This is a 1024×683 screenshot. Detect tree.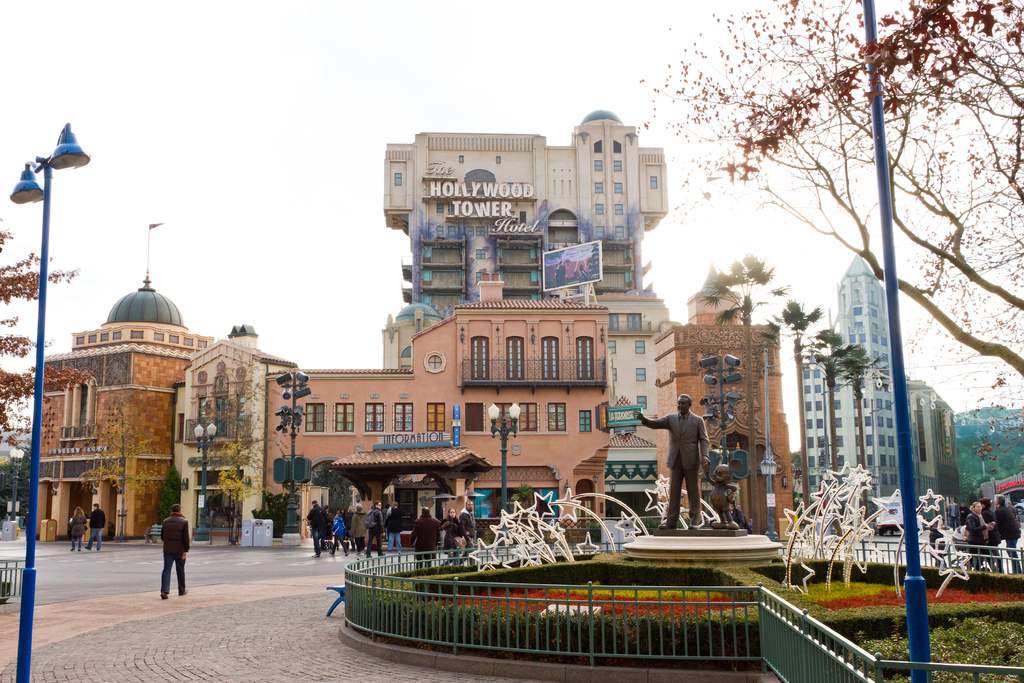
x1=75, y1=363, x2=164, y2=542.
